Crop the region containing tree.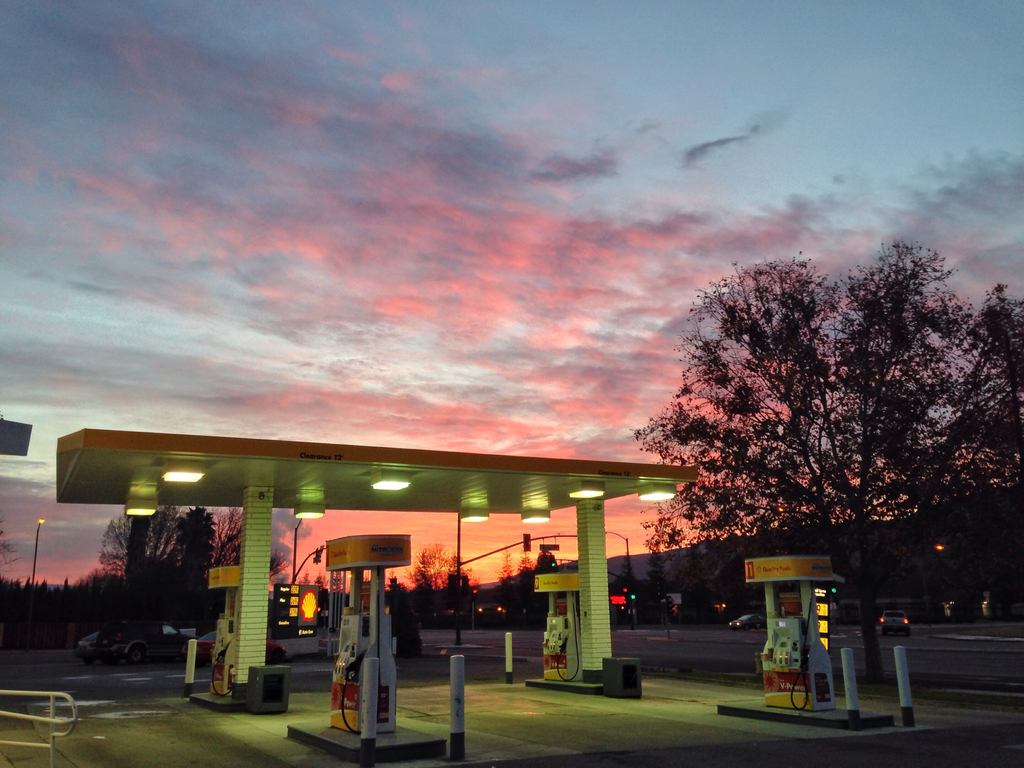
Crop region: select_region(0, 511, 19, 569).
